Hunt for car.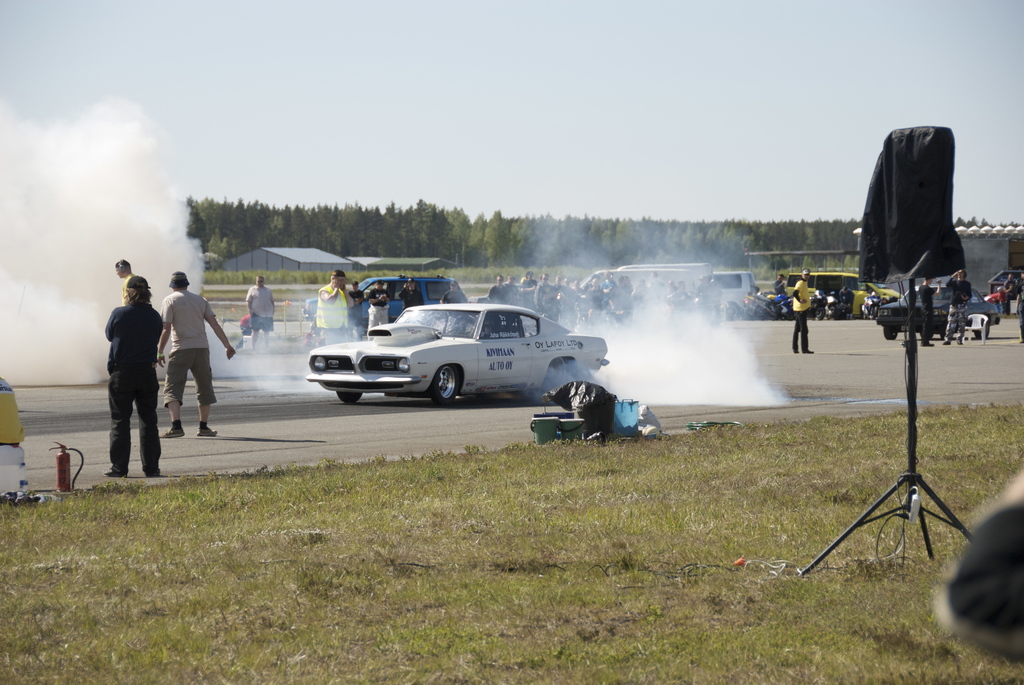
Hunted down at region(299, 271, 470, 347).
